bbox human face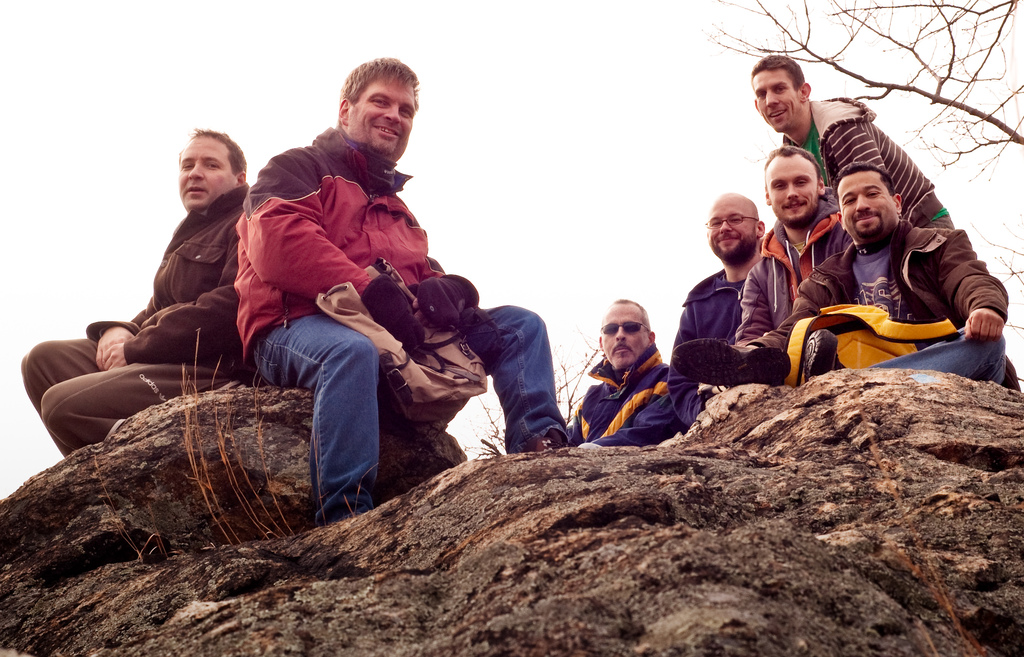
349 81 416 155
